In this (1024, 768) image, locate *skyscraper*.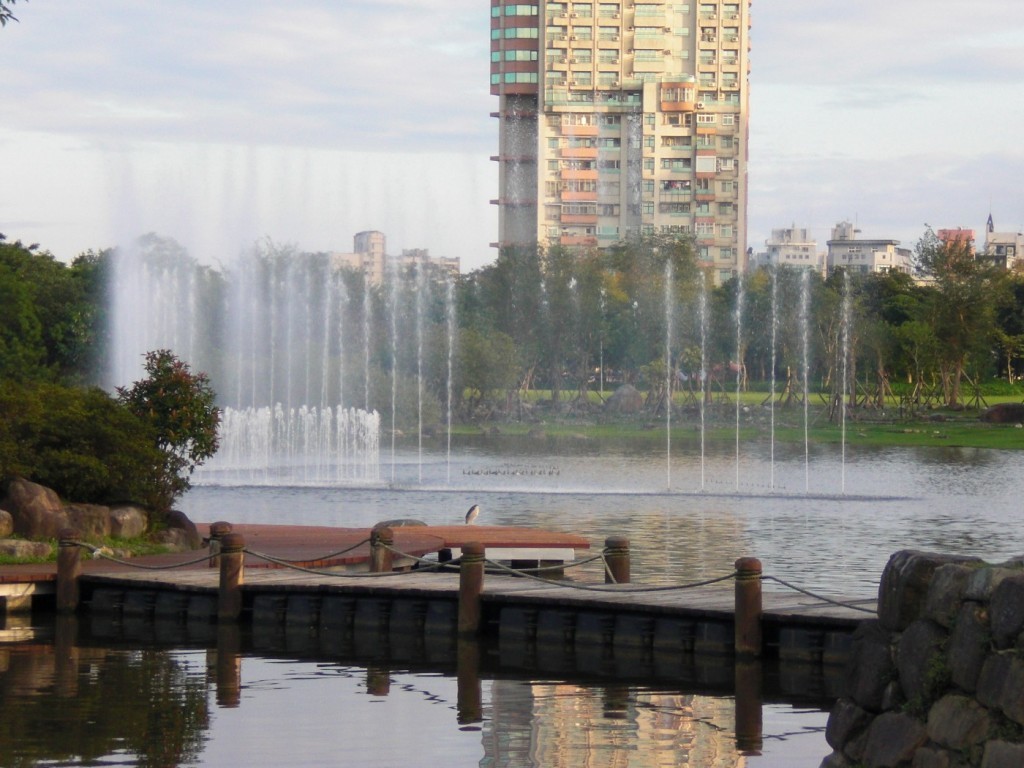
Bounding box: 483 0 759 290.
